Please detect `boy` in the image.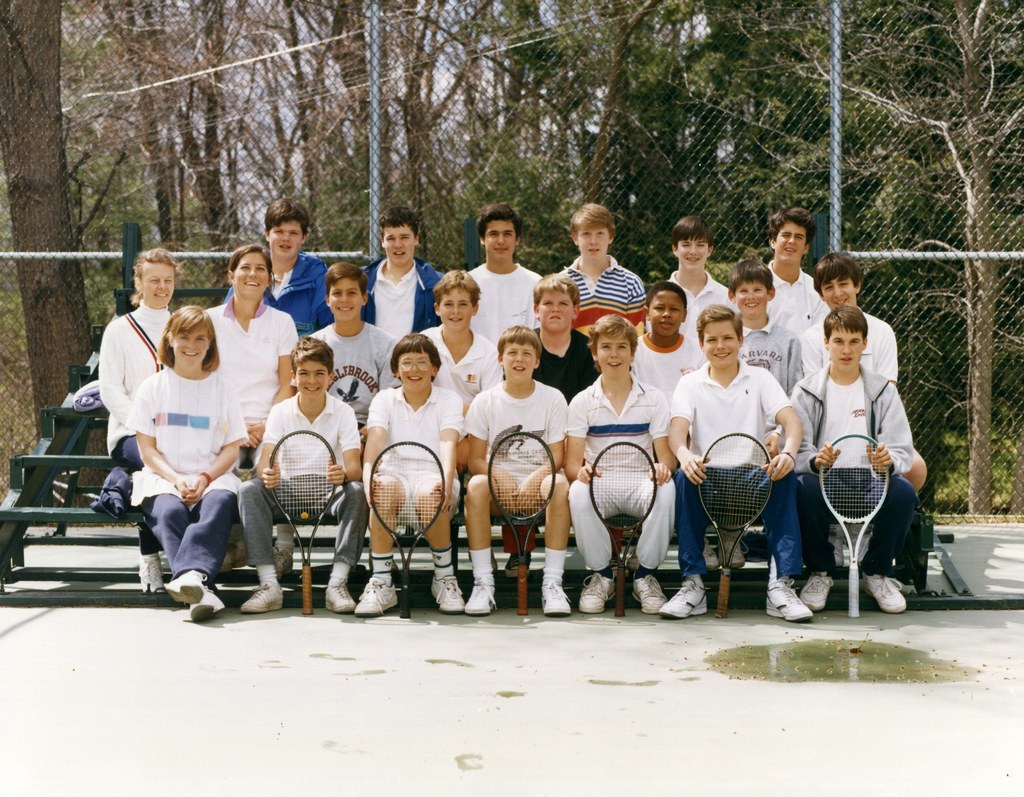
[left=461, top=201, right=542, bottom=352].
